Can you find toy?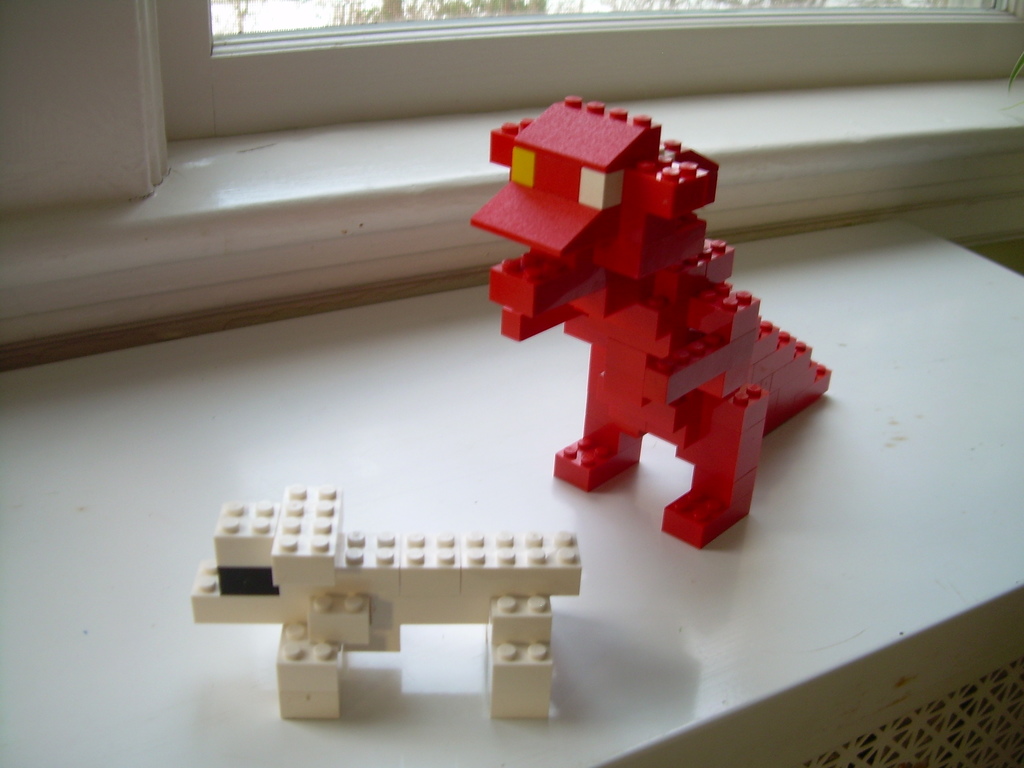
Yes, bounding box: <region>189, 481, 580, 726</region>.
